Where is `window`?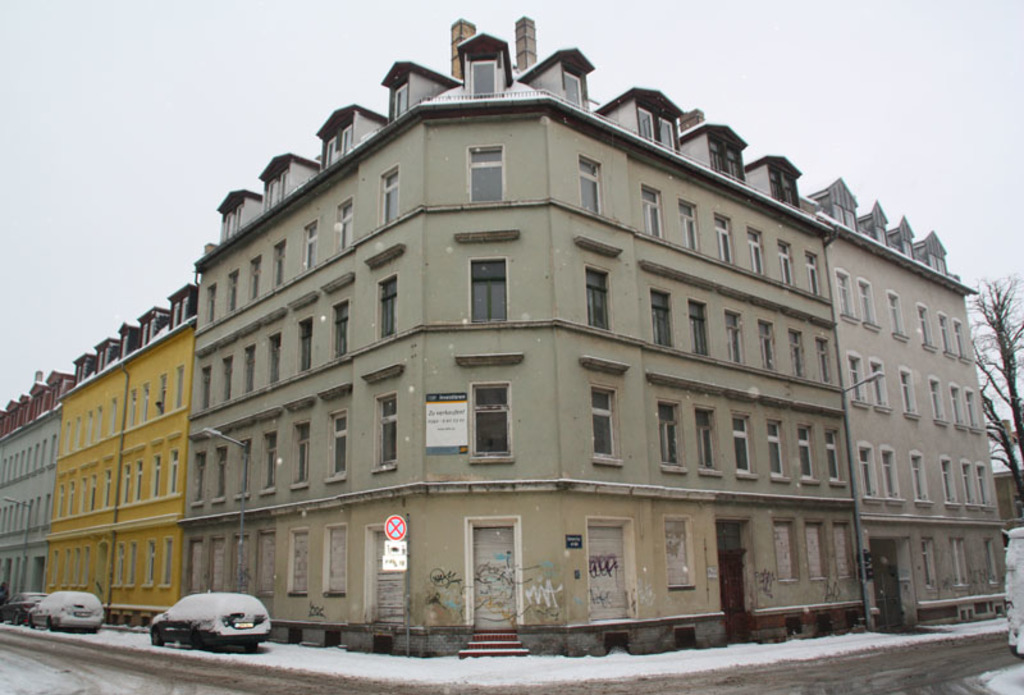
<box>641,184,666,234</box>.
